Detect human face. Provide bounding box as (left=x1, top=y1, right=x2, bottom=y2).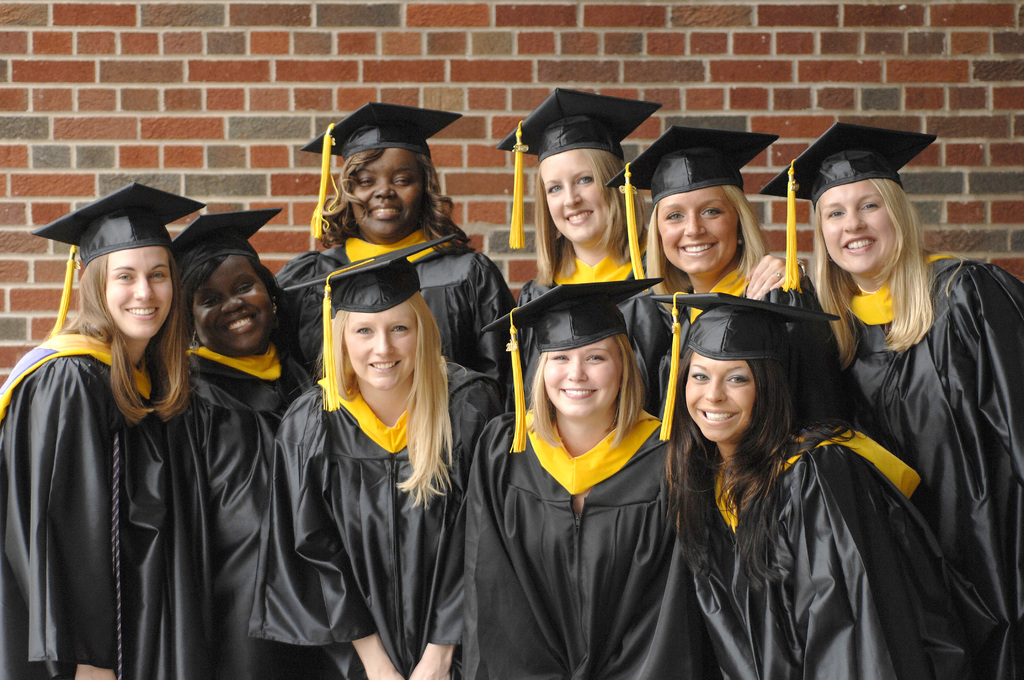
(left=348, top=299, right=424, bottom=388).
